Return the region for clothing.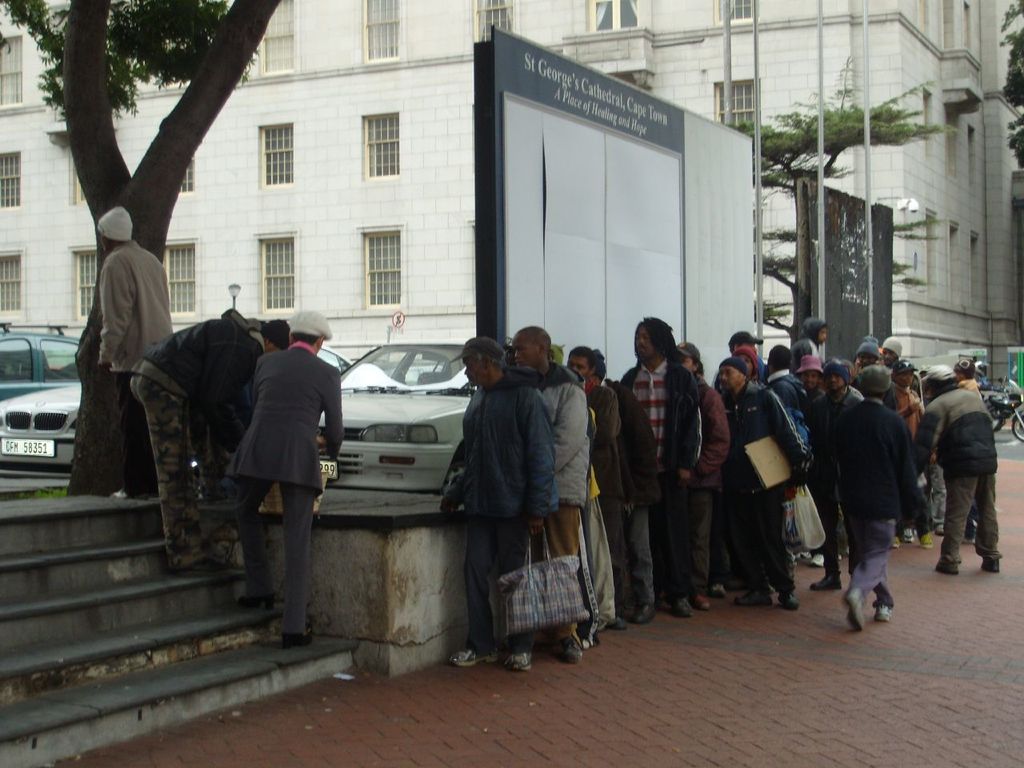
586/374/626/618.
